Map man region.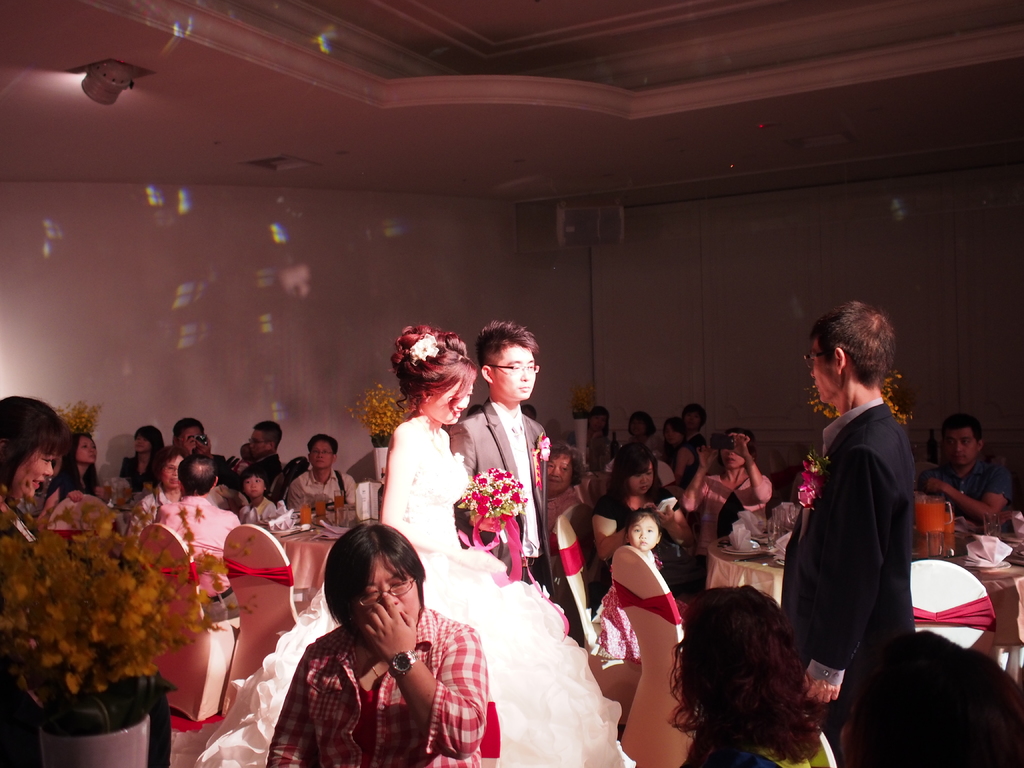
Mapped to 294,436,365,505.
